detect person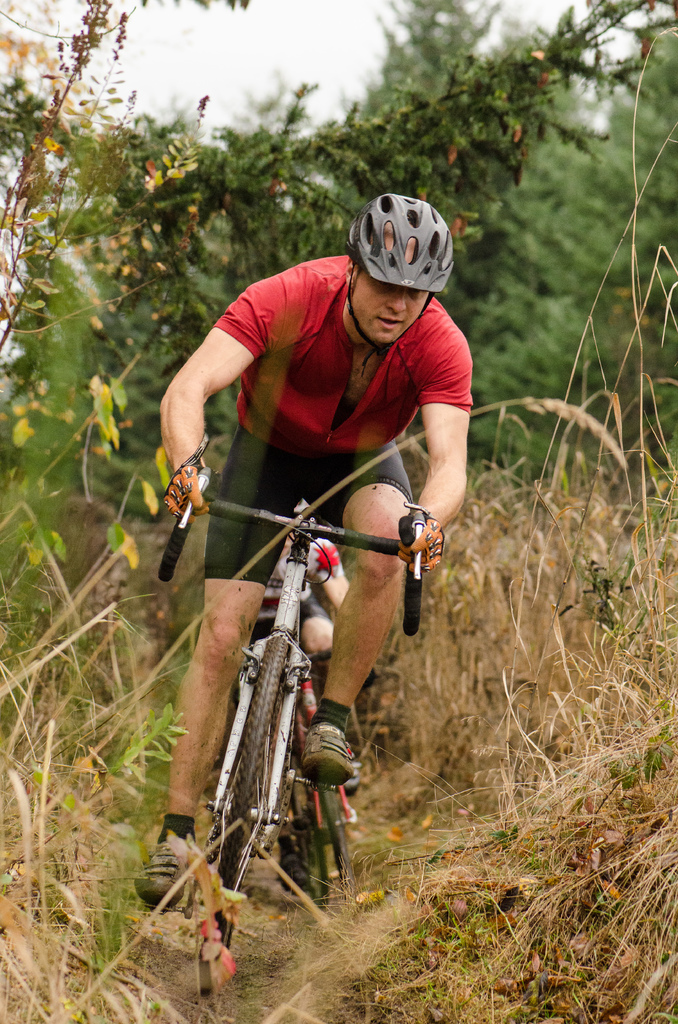
153 176 457 936
